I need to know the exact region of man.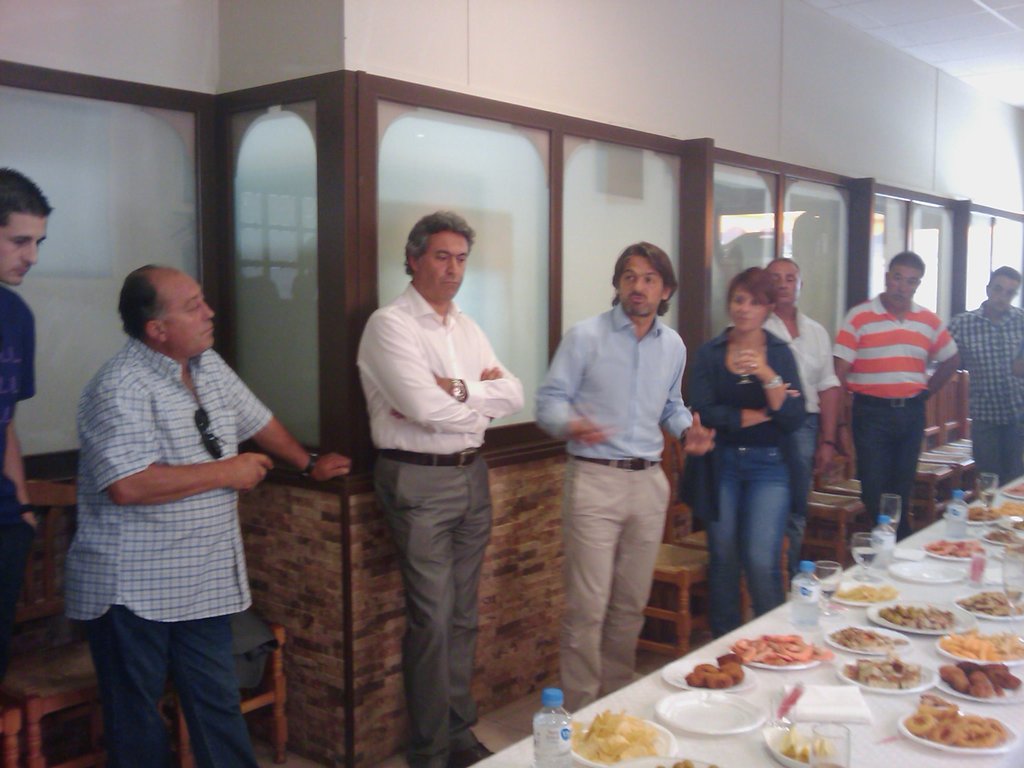
Region: (936, 264, 1023, 504).
